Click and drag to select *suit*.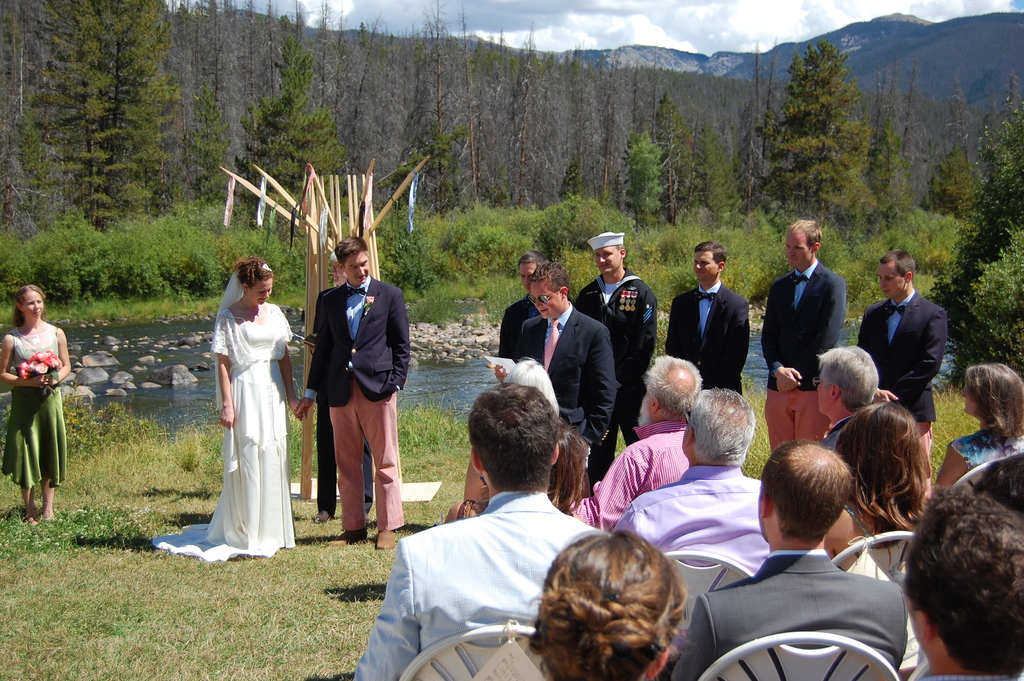
Selection: box=[820, 411, 856, 454].
